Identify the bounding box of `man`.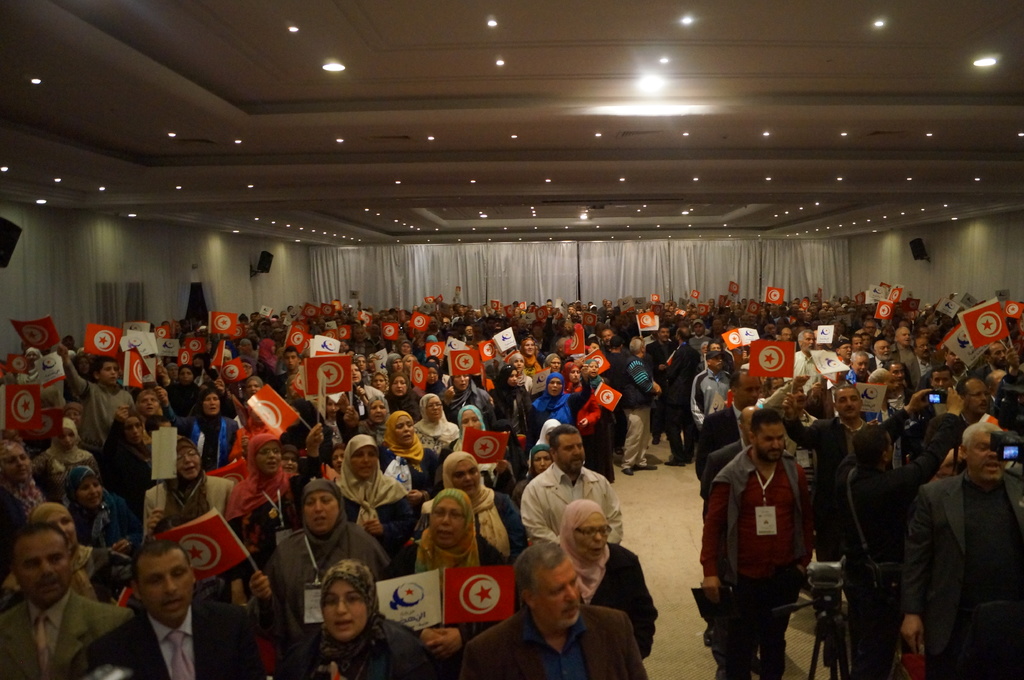
bbox=[77, 540, 268, 679].
